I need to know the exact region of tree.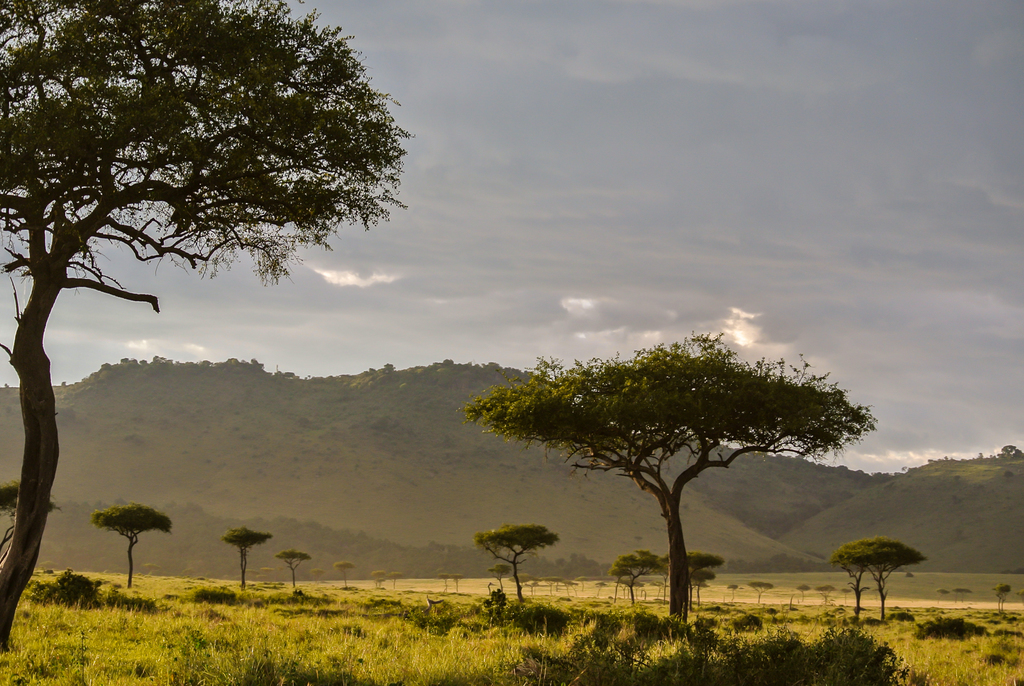
Region: 223,529,273,592.
